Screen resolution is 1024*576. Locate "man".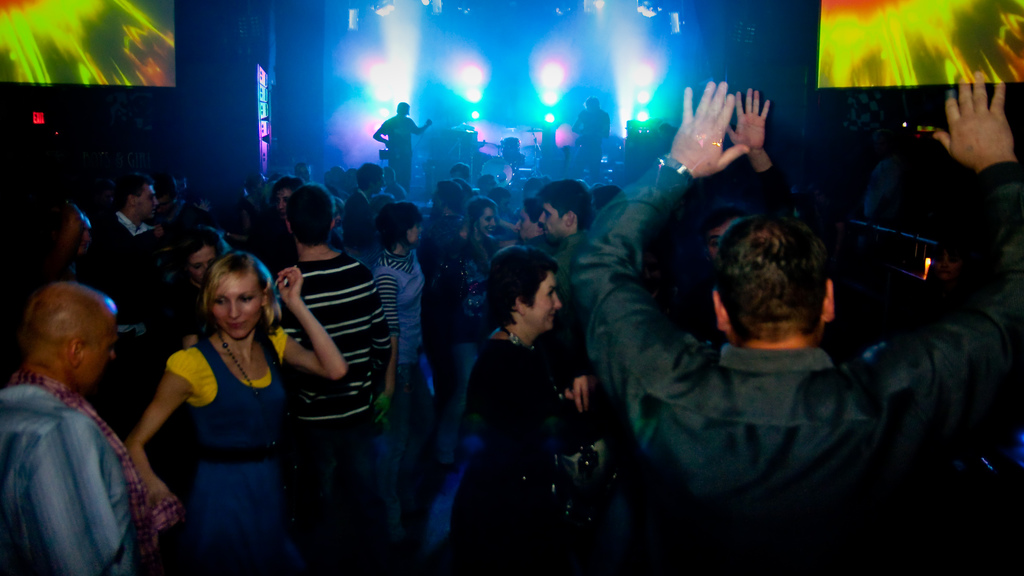
{"x1": 343, "y1": 162, "x2": 385, "y2": 255}.
